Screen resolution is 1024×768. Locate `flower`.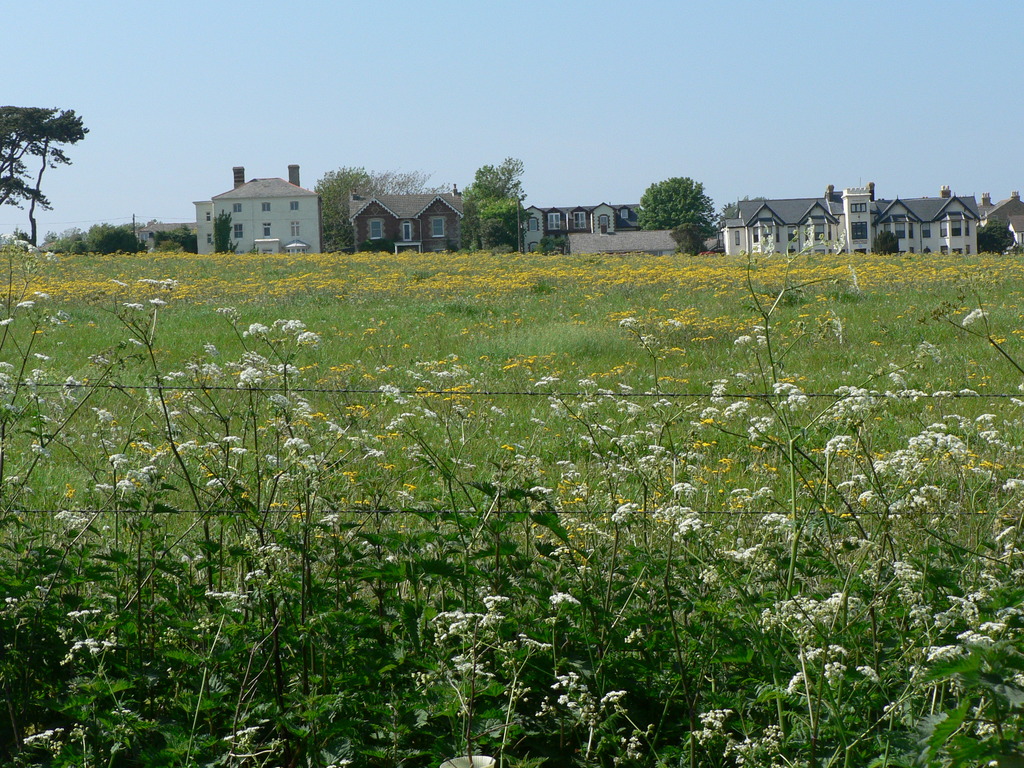
{"left": 486, "top": 589, "right": 507, "bottom": 607}.
